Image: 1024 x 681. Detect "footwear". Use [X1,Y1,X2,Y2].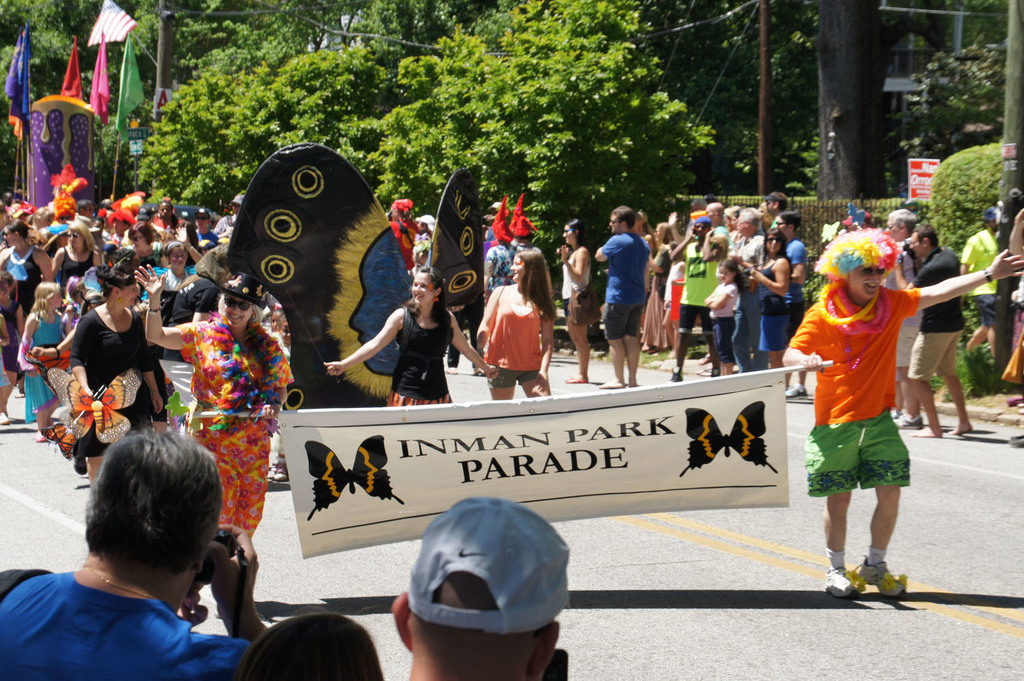
[710,368,717,377].
